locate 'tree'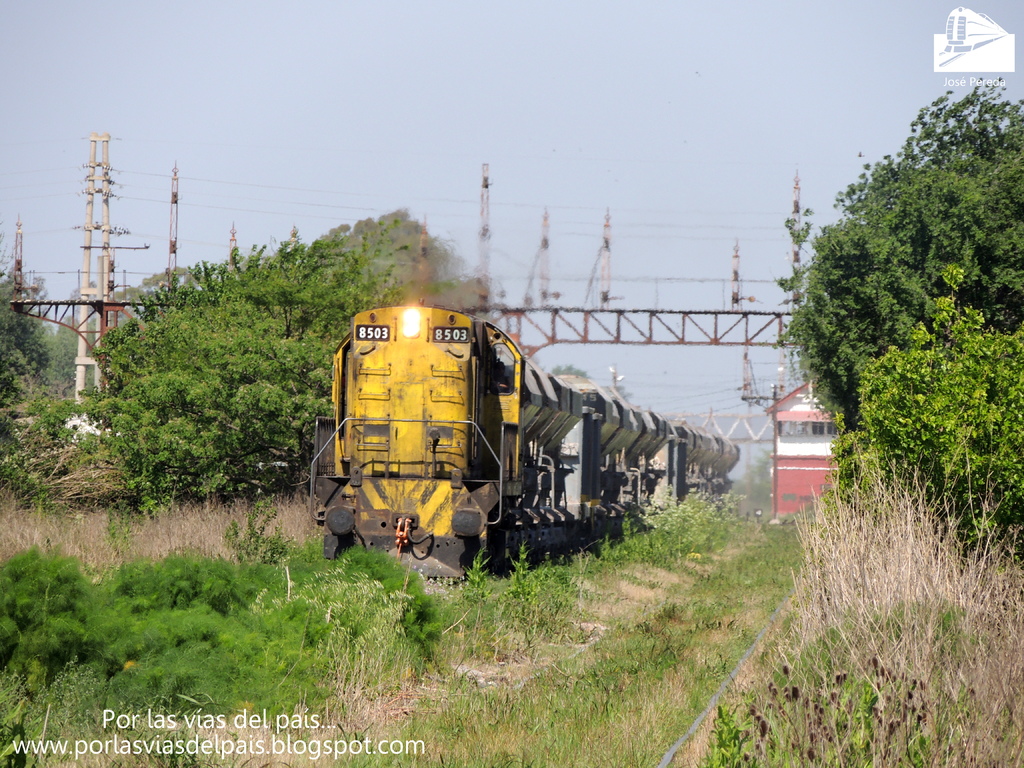
x1=780 y1=72 x2=1015 y2=589
